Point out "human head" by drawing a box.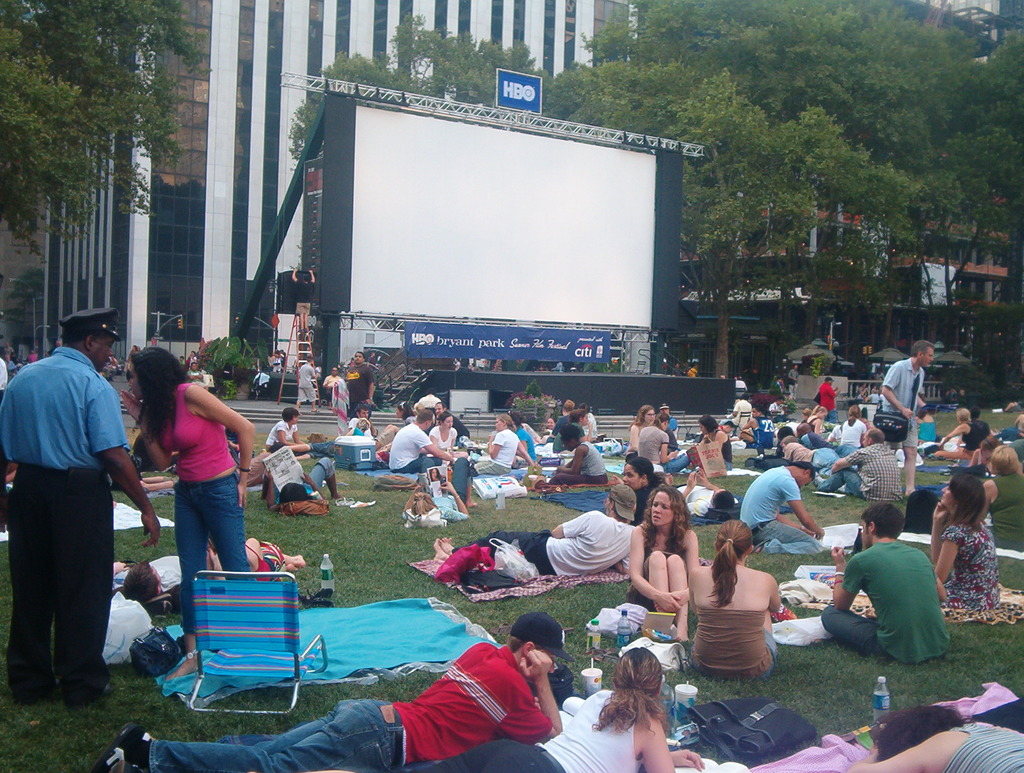
l=788, t=462, r=816, b=489.
